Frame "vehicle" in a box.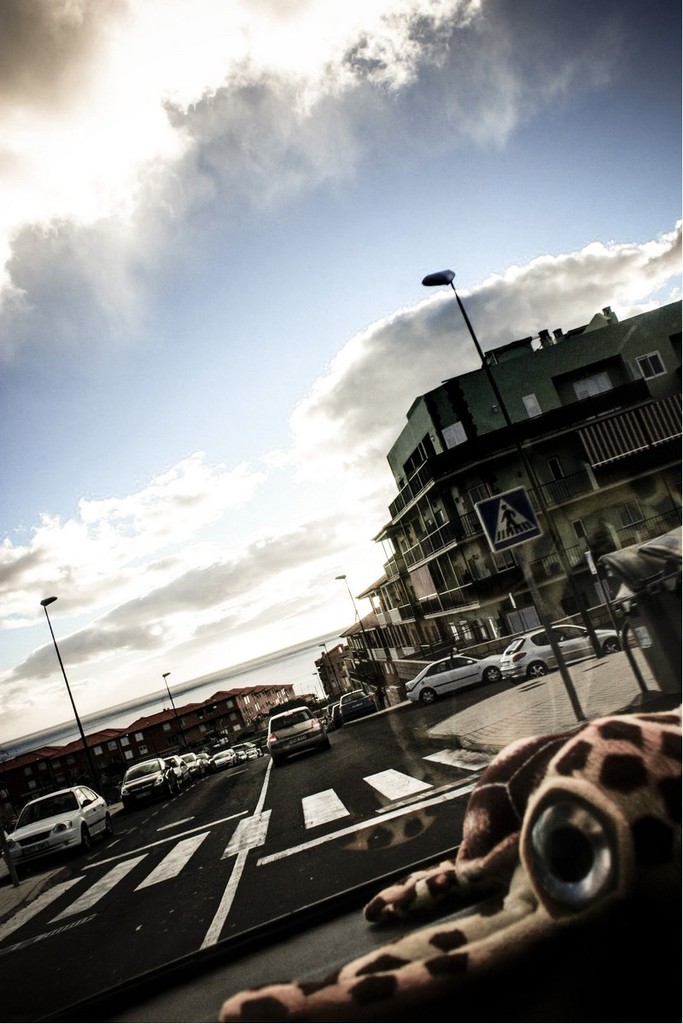
select_region(340, 689, 378, 715).
